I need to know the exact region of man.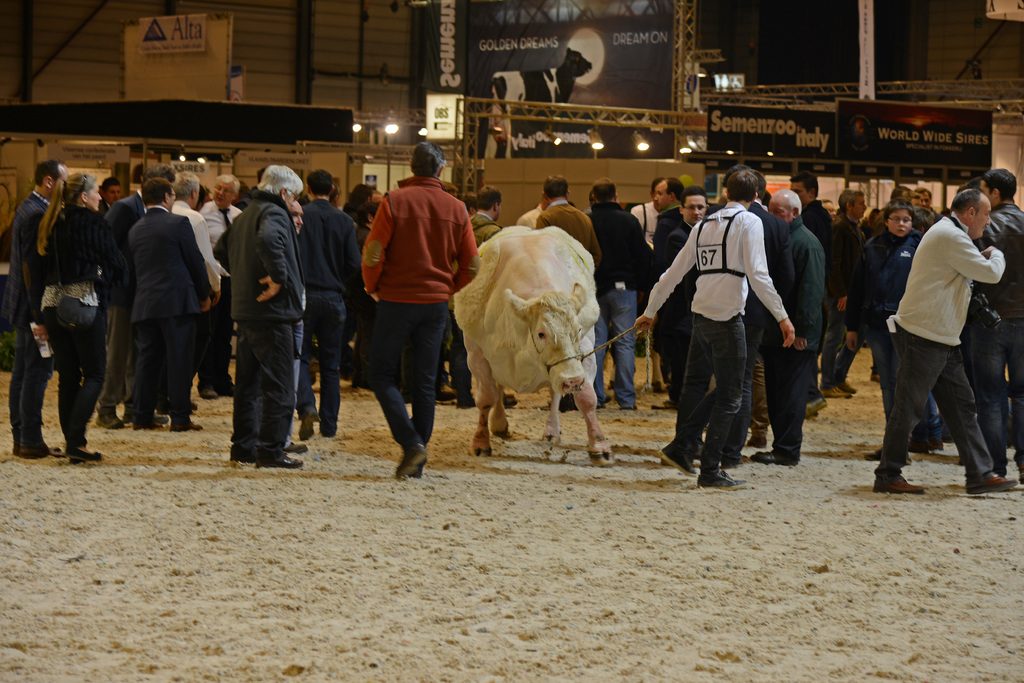
Region: 740:173:802:462.
